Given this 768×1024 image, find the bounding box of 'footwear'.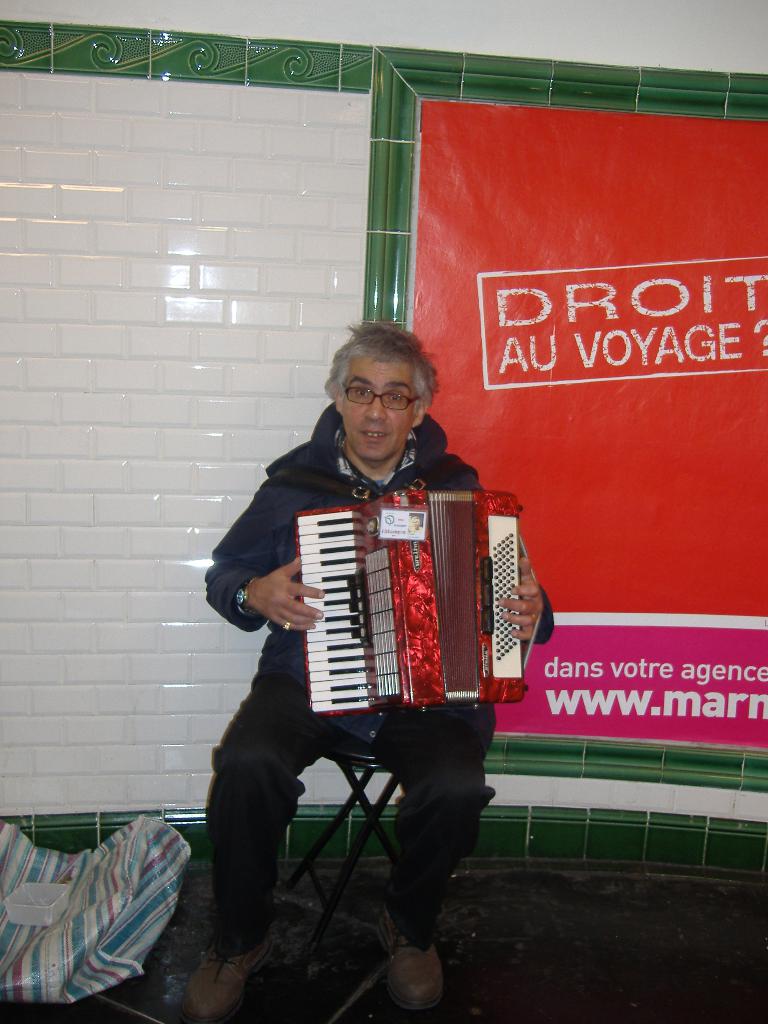
386,915,440,1011.
